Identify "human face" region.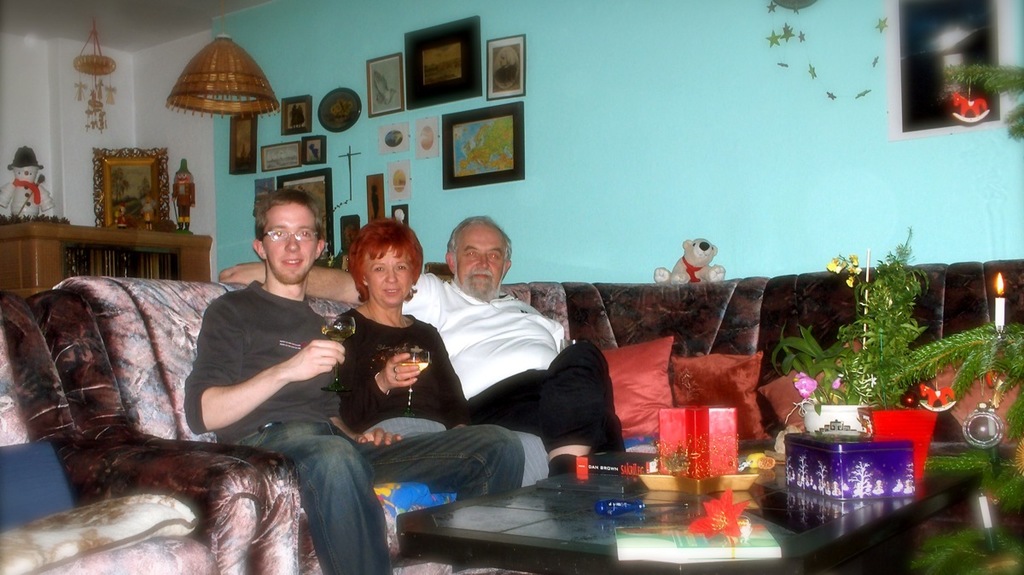
Region: bbox(365, 239, 409, 302).
